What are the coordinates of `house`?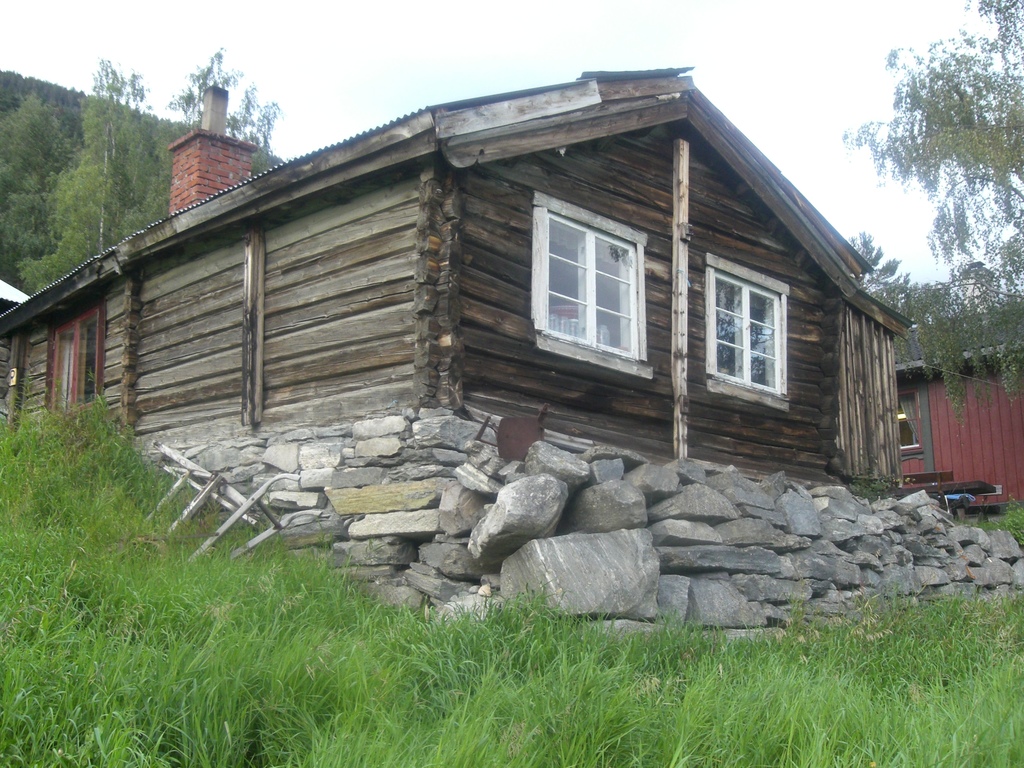
<box>0,67,916,503</box>.
